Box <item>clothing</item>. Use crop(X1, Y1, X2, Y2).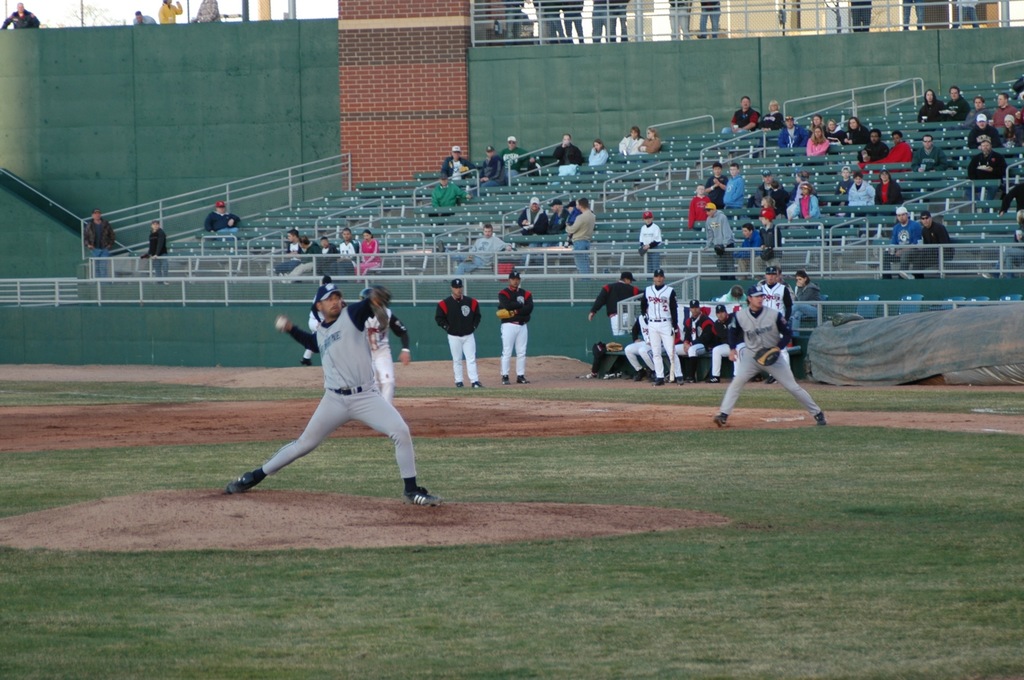
crop(886, 221, 924, 276).
